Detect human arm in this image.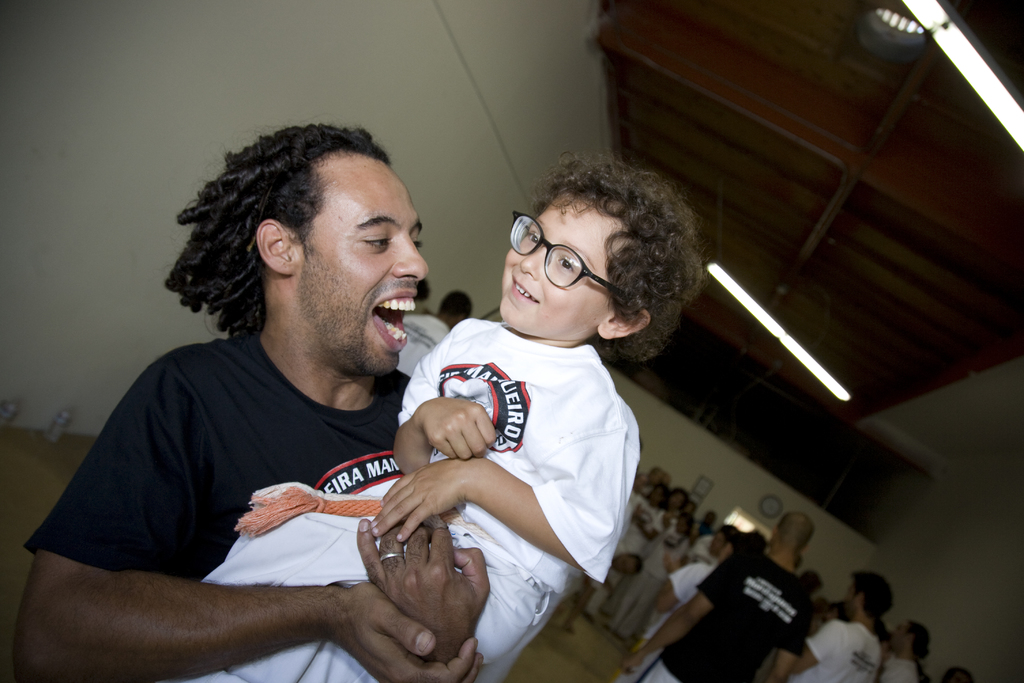
Detection: locate(394, 317, 507, 479).
